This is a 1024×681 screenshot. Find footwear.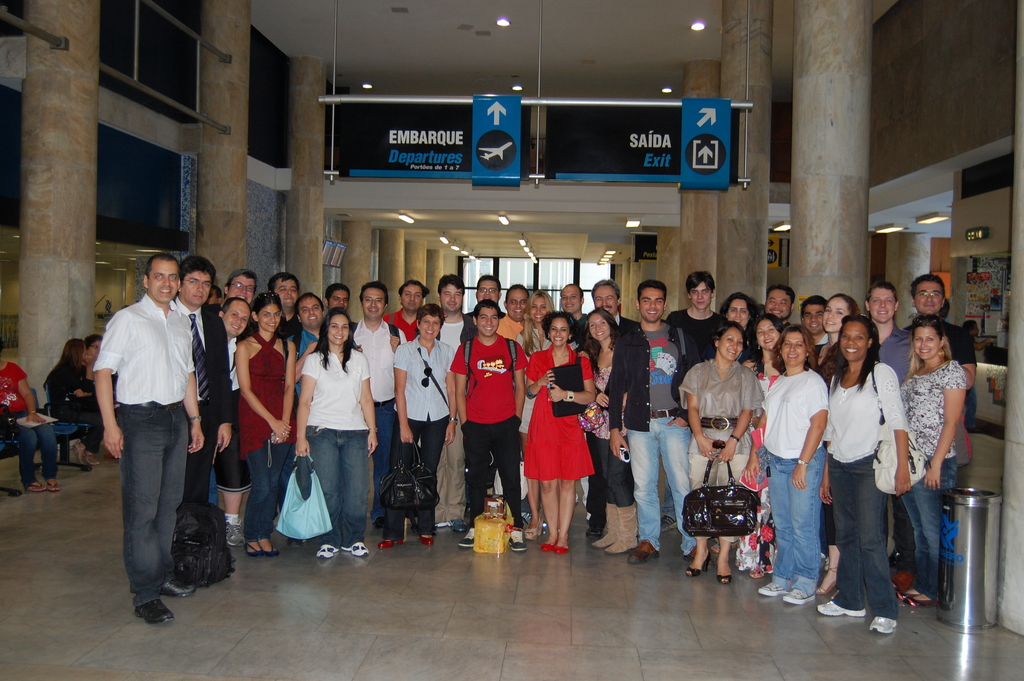
Bounding box: <bbox>372, 513, 385, 530</bbox>.
